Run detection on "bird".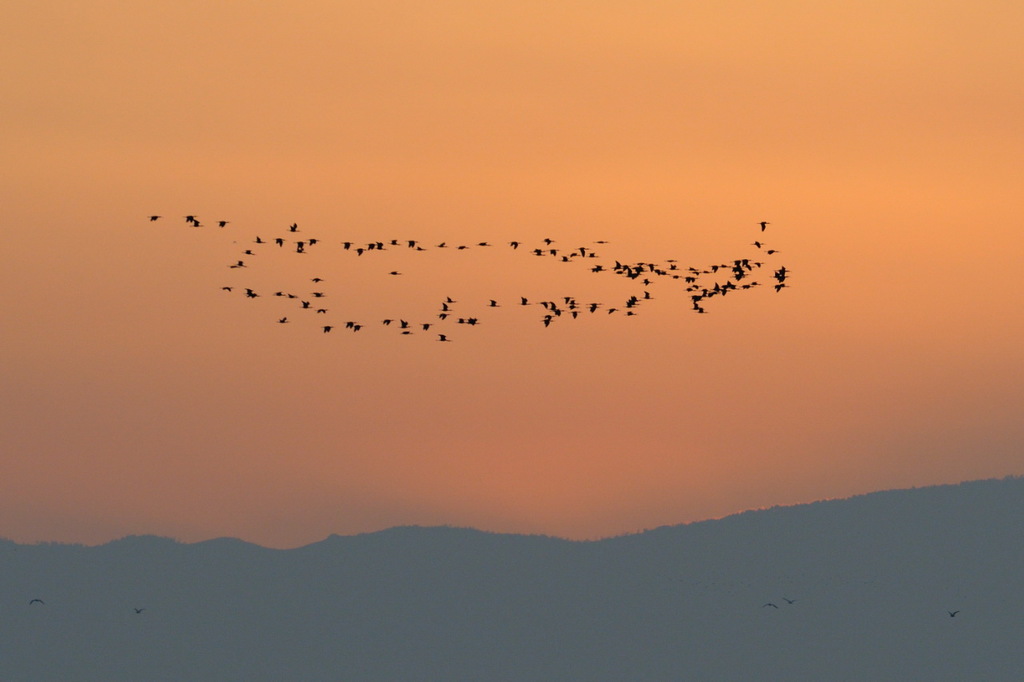
Result: 131,608,148,616.
